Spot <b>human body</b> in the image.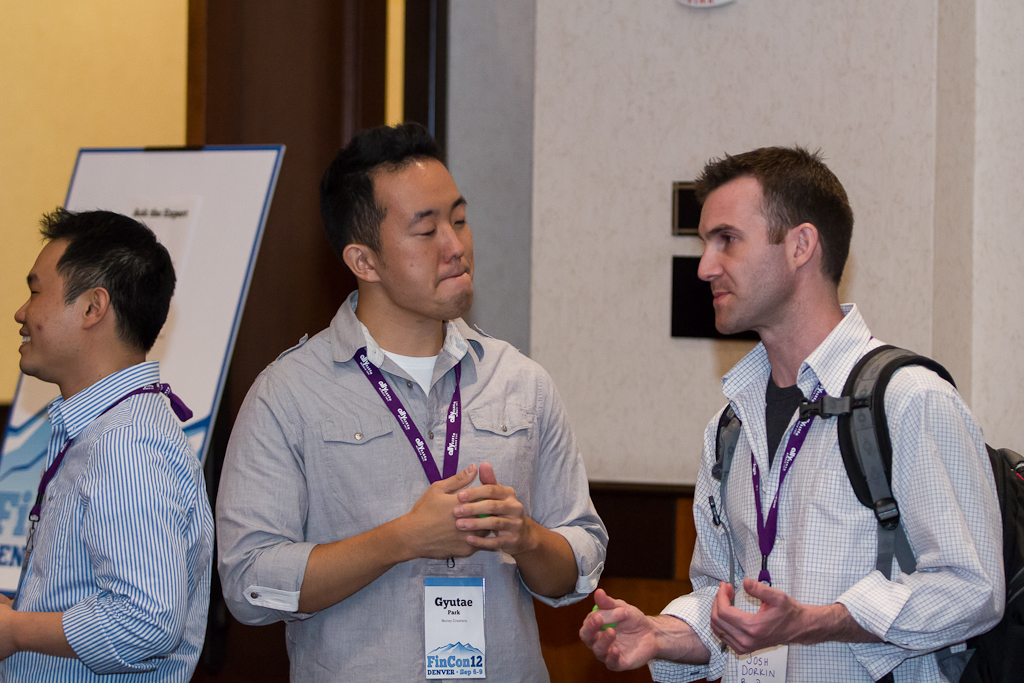
<b>human body</b> found at x1=589, y1=144, x2=976, y2=673.
